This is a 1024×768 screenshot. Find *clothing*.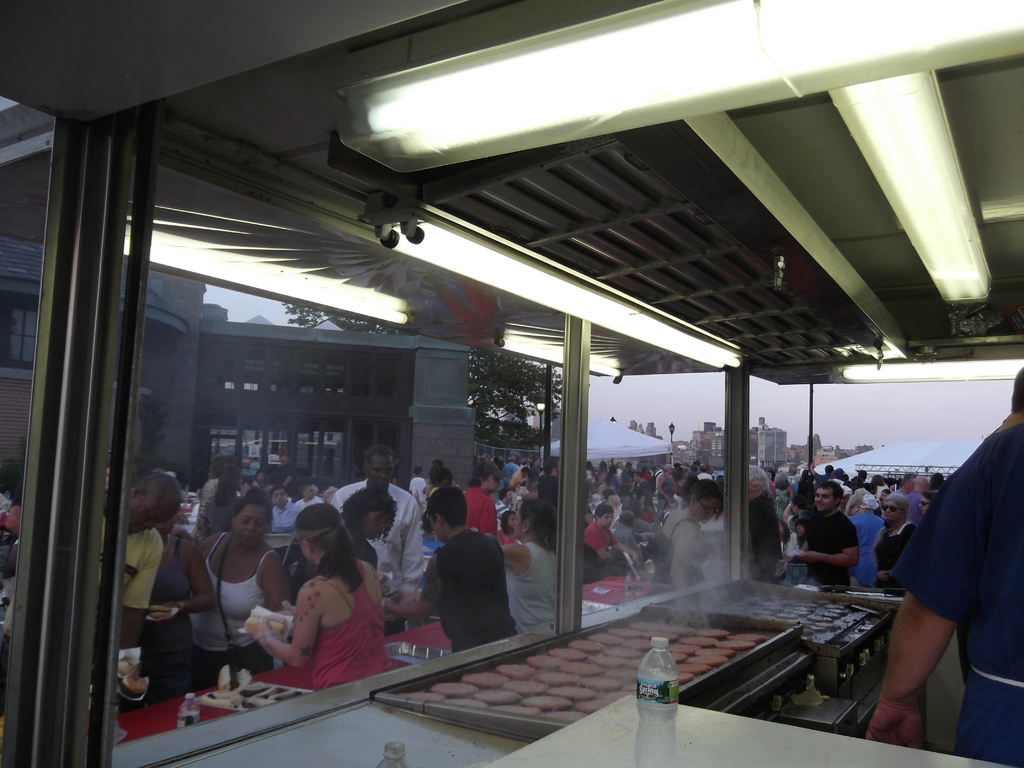
Bounding box: <box>113,520,163,647</box>.
